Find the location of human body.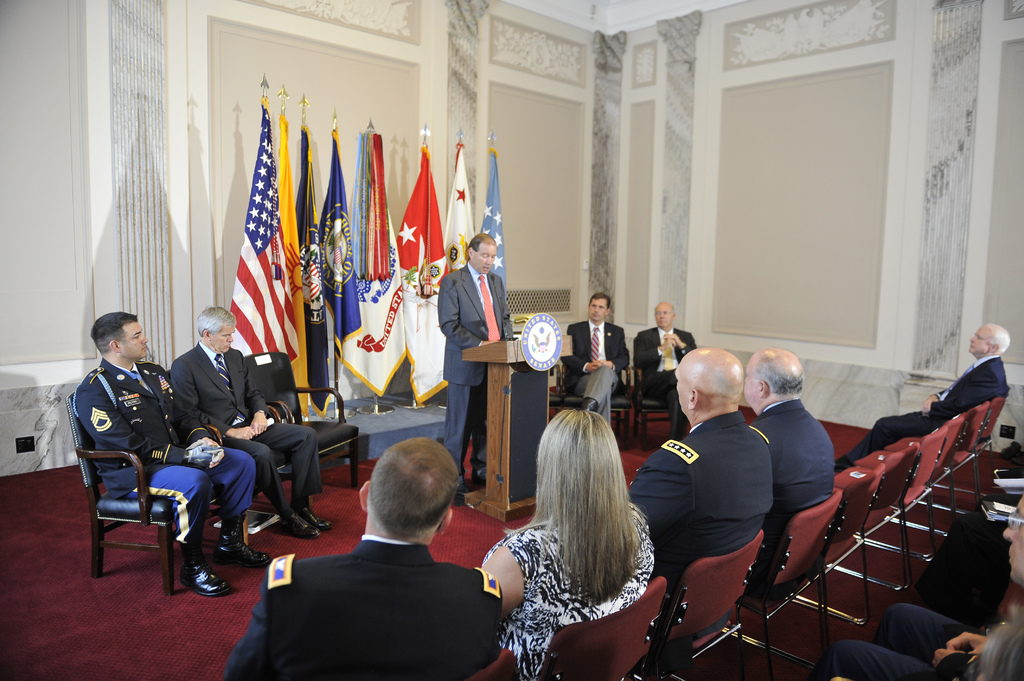
Location: 831, 324, 1010, 471.
